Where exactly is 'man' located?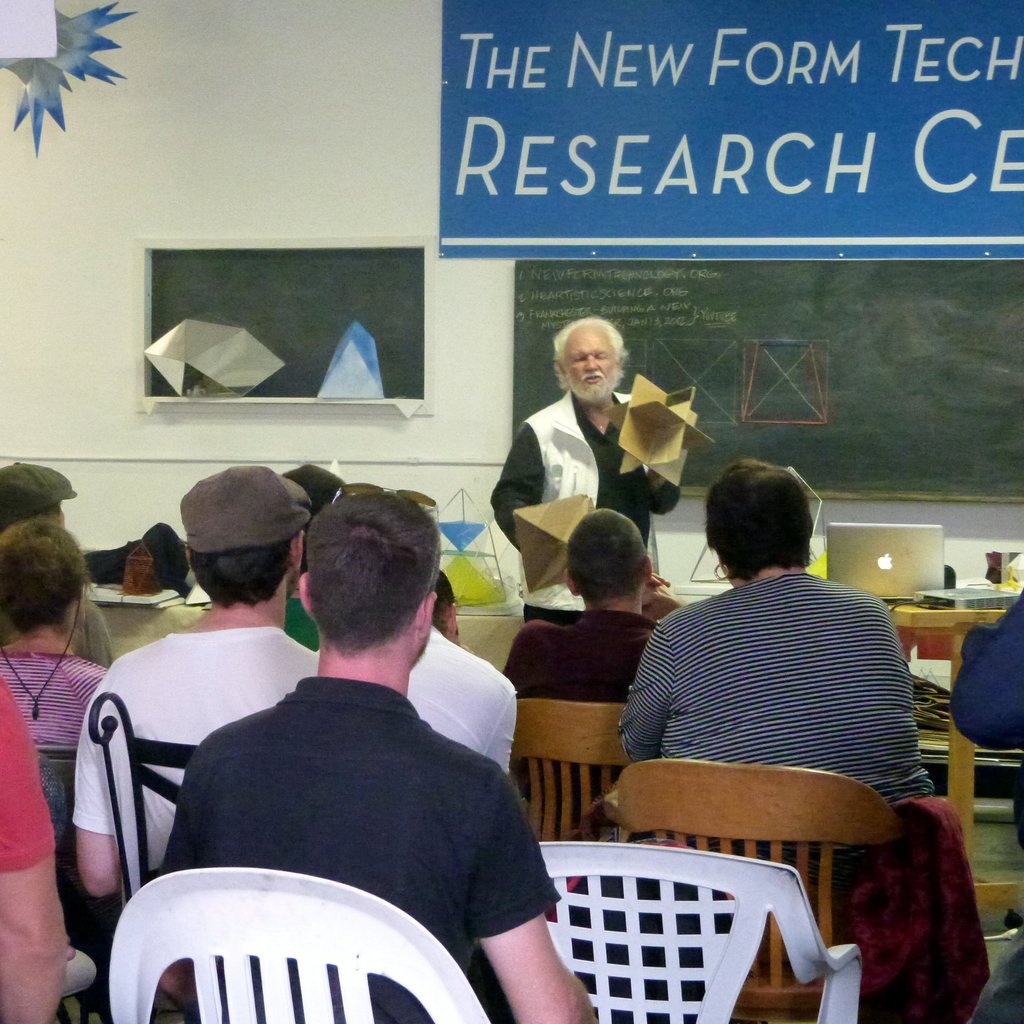
Its bounding box is bbox=[513, 500, 666, 838].
